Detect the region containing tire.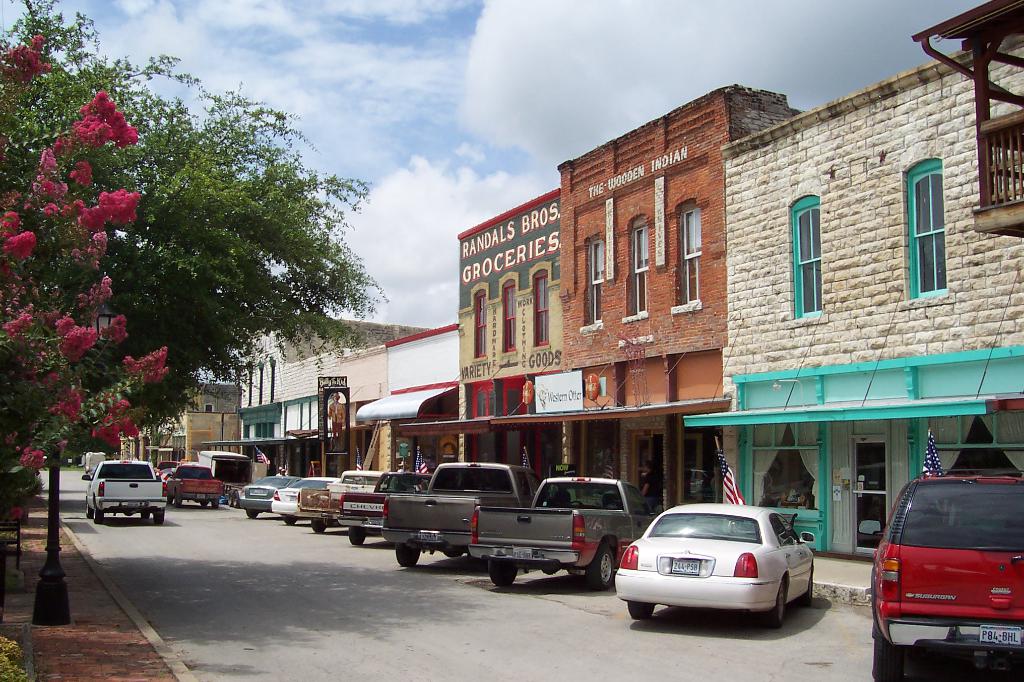
select_region(139, 511, 150, 522).
